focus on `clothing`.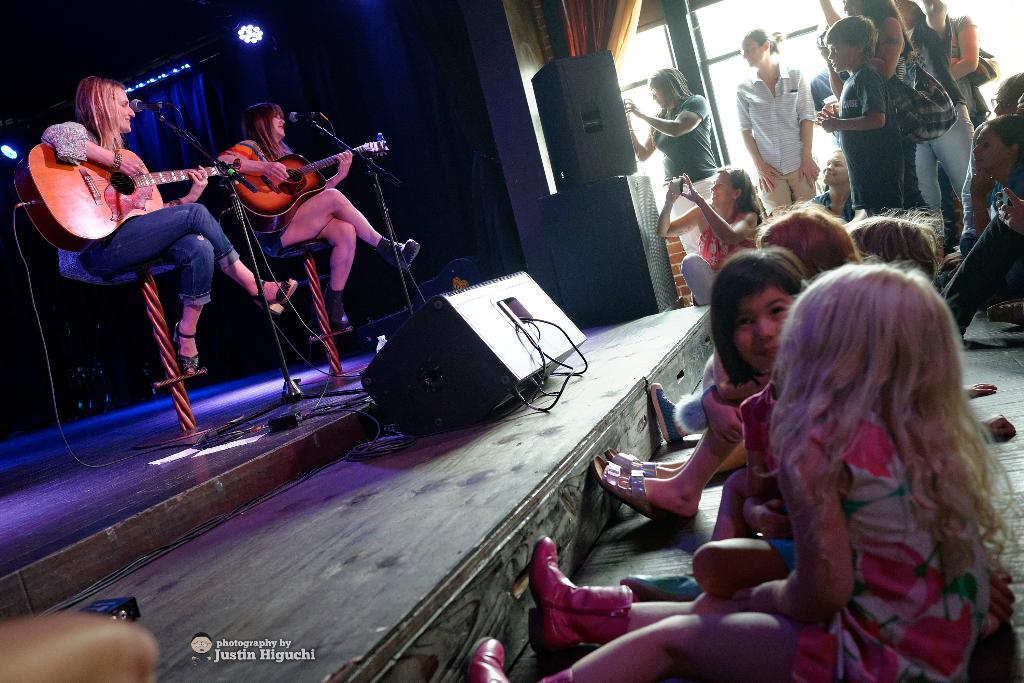
Focused at x1=40 y1=115 x2=240 y2=313.
